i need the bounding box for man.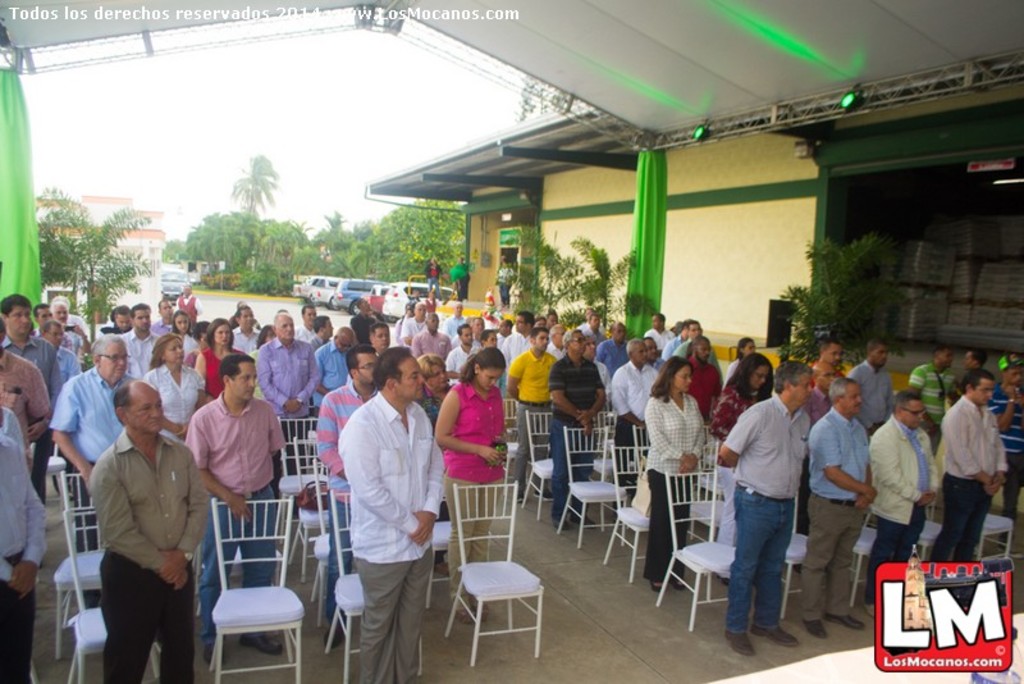
Here it is: detection(449, 325, 480, 374).
